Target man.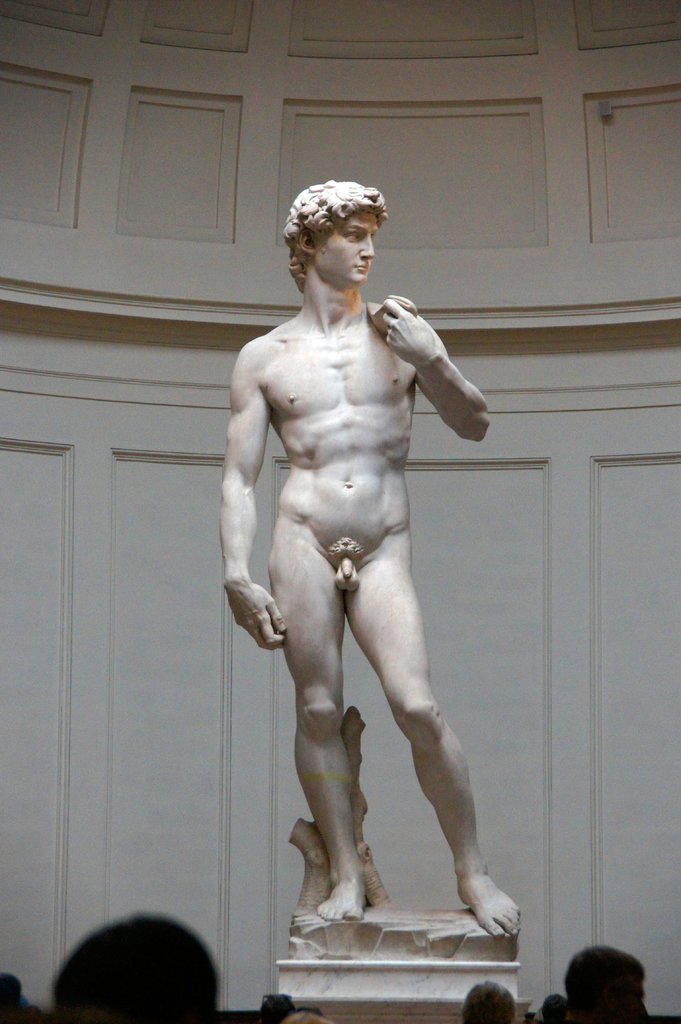
Target region: region(201, 136, 532, 955).
